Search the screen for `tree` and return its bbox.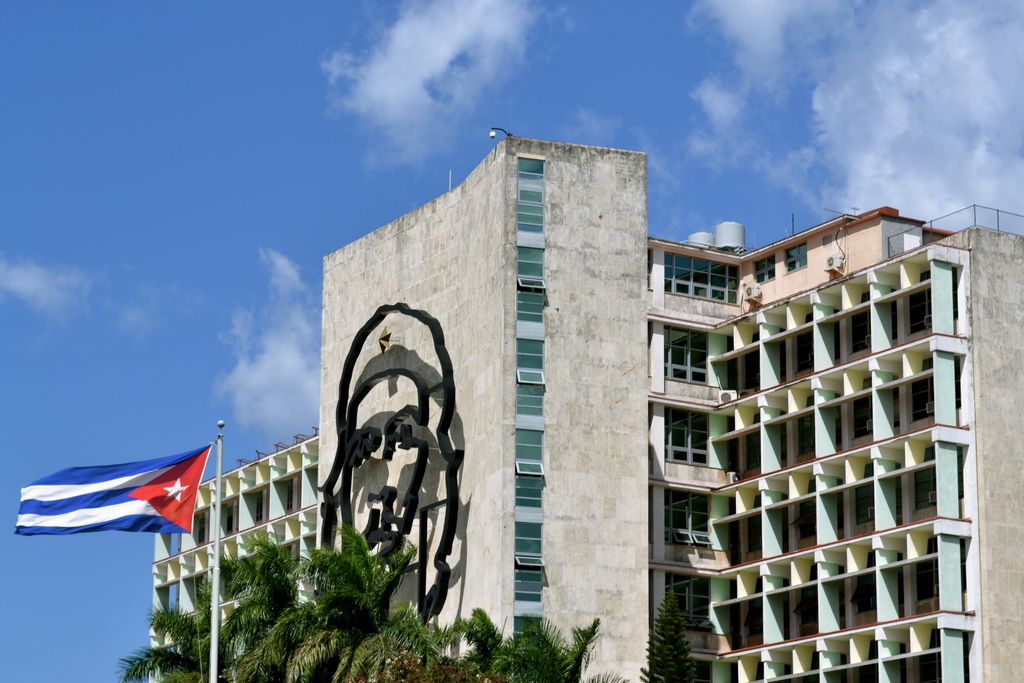
Found: bbox=(257, 519, 423, 682).
